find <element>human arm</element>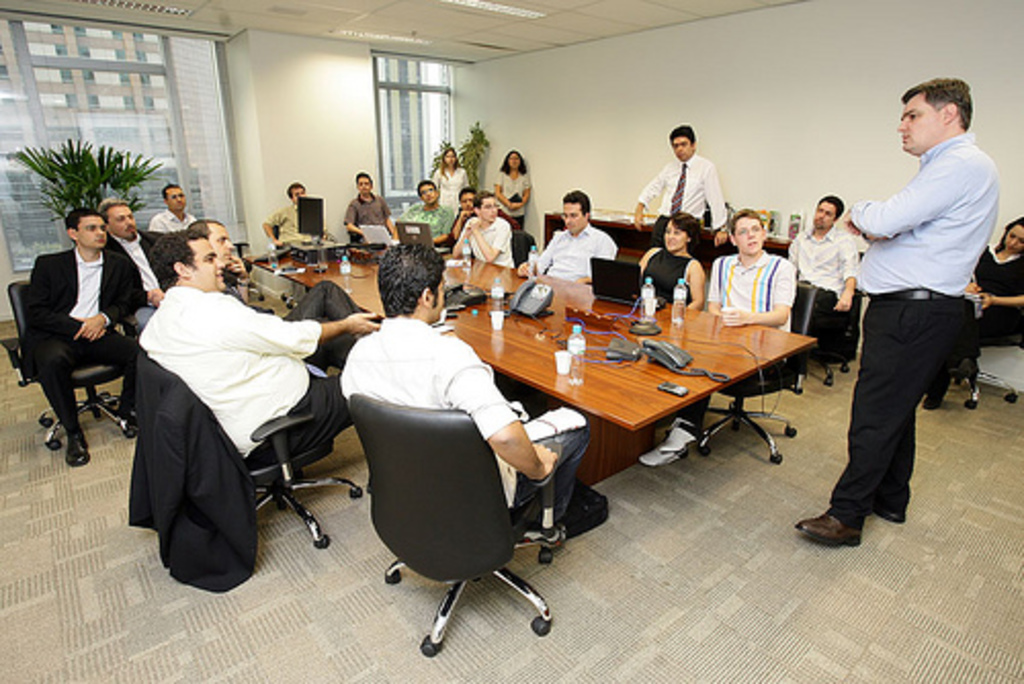
BBox(80, 252, 141, 340)
